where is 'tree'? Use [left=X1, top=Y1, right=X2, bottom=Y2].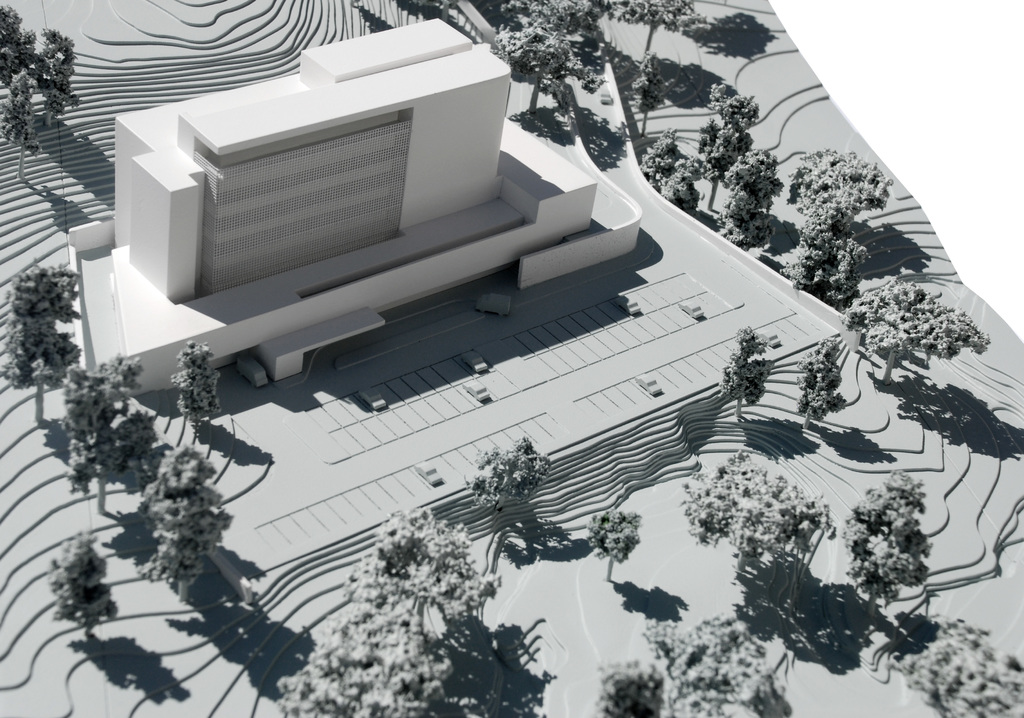
[left=628, top=52, right=666, bottom=140].
